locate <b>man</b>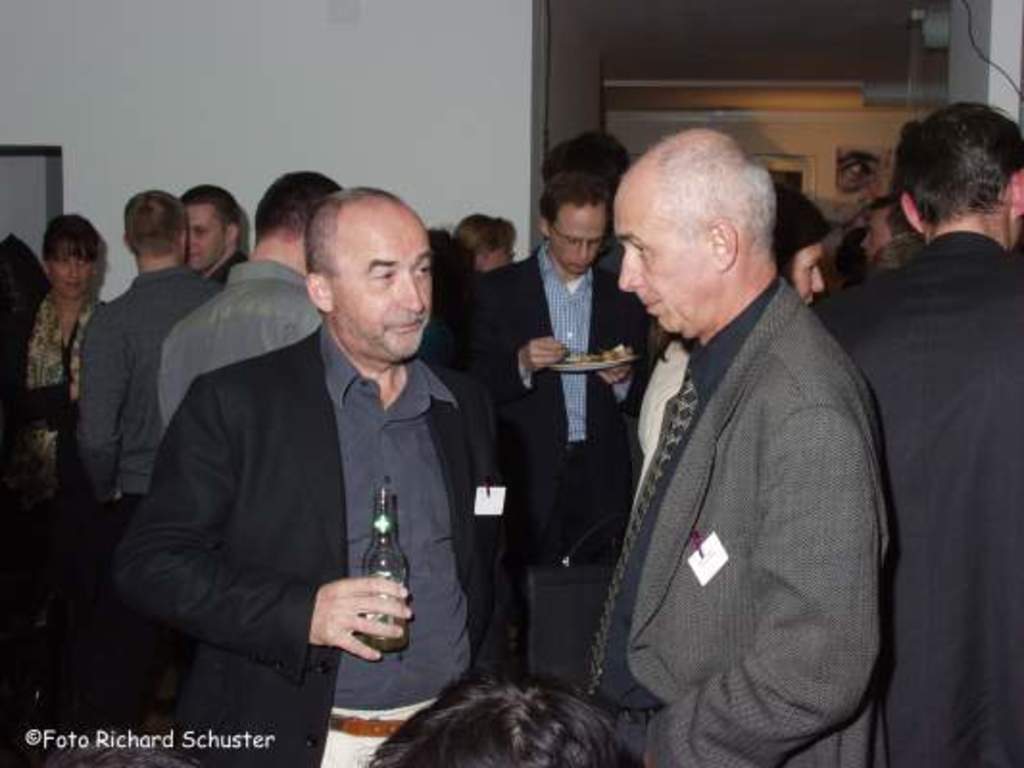
x1=530 y1=131 x2=663 y2=317
